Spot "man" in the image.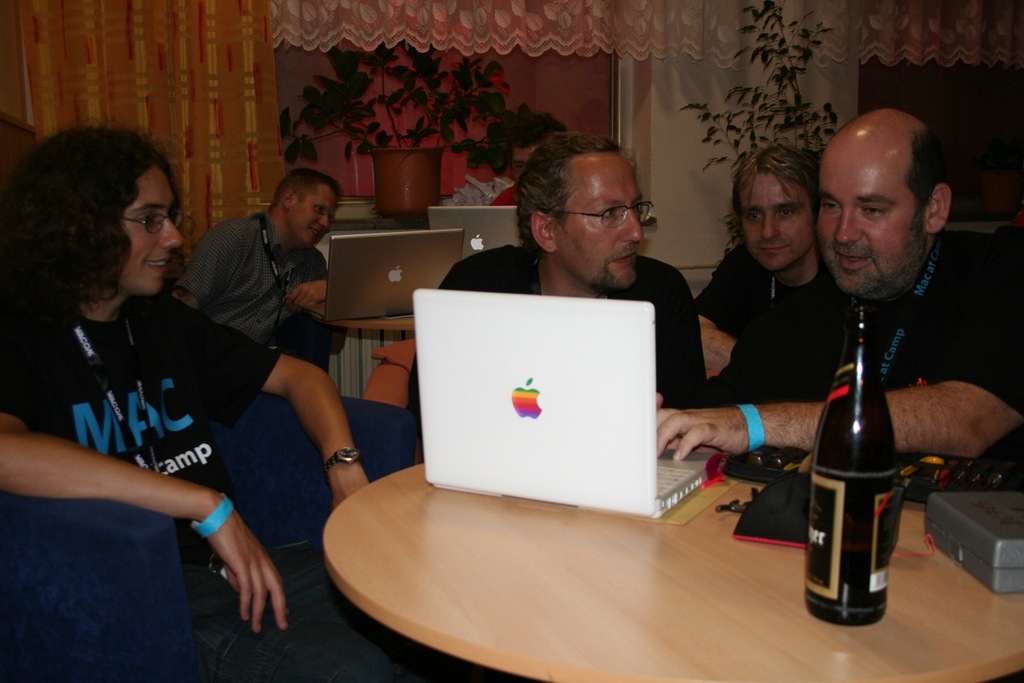
"man" found at x1=404 y1=133 x2=715 y2=410.
